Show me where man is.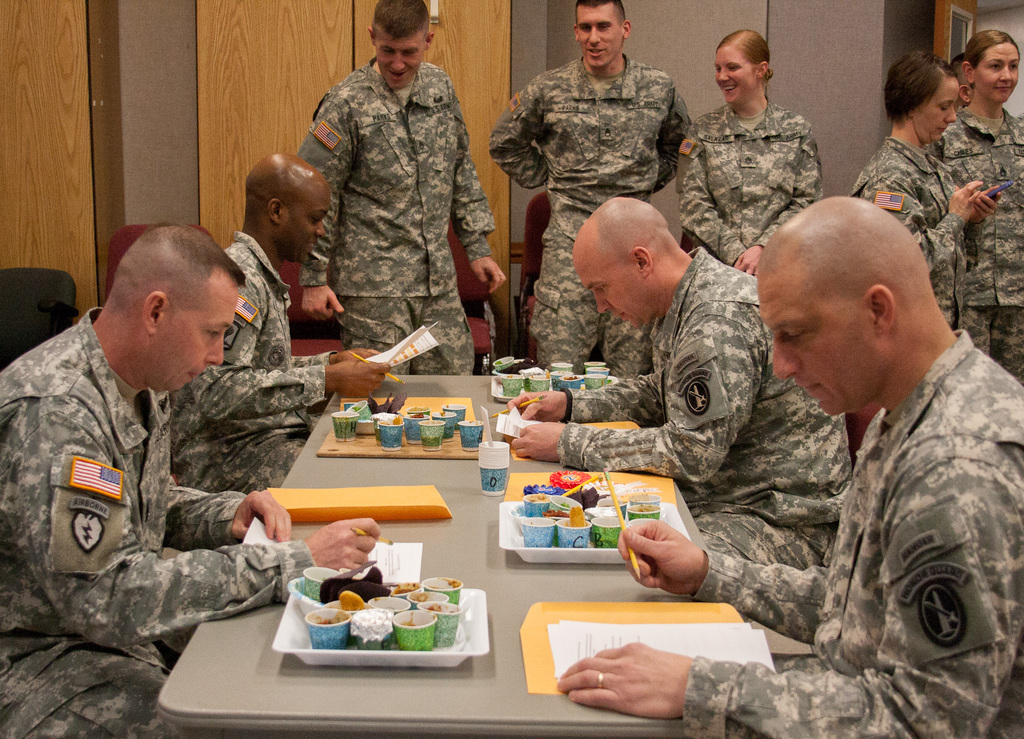
man is at (174, 152, 404, 503).
